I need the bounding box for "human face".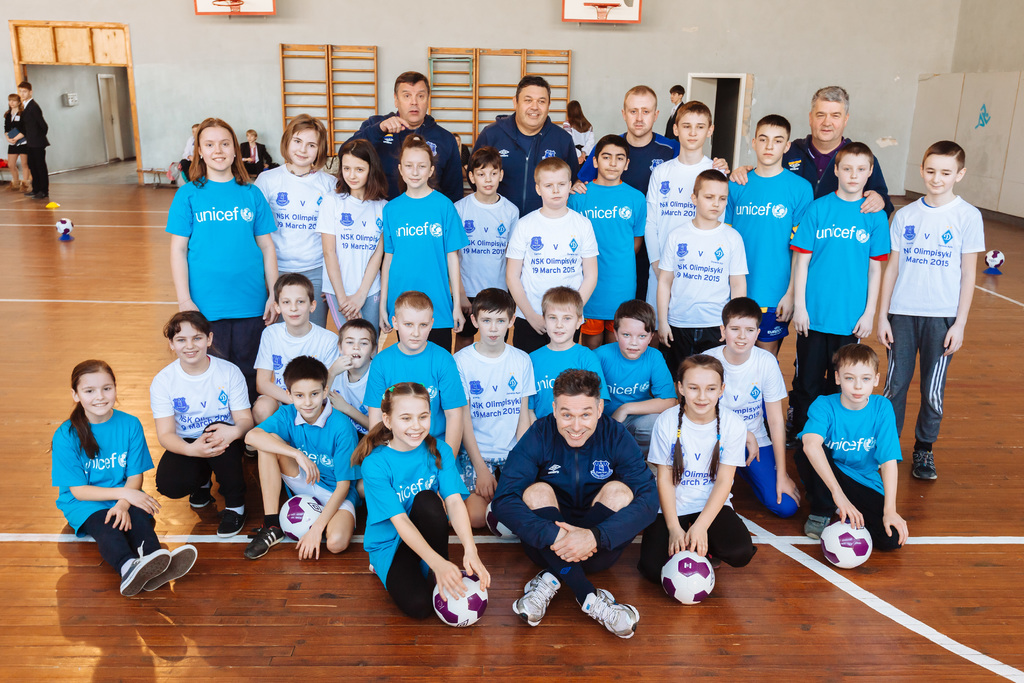
Here it is: select_region(276, 281, 310, 323).
